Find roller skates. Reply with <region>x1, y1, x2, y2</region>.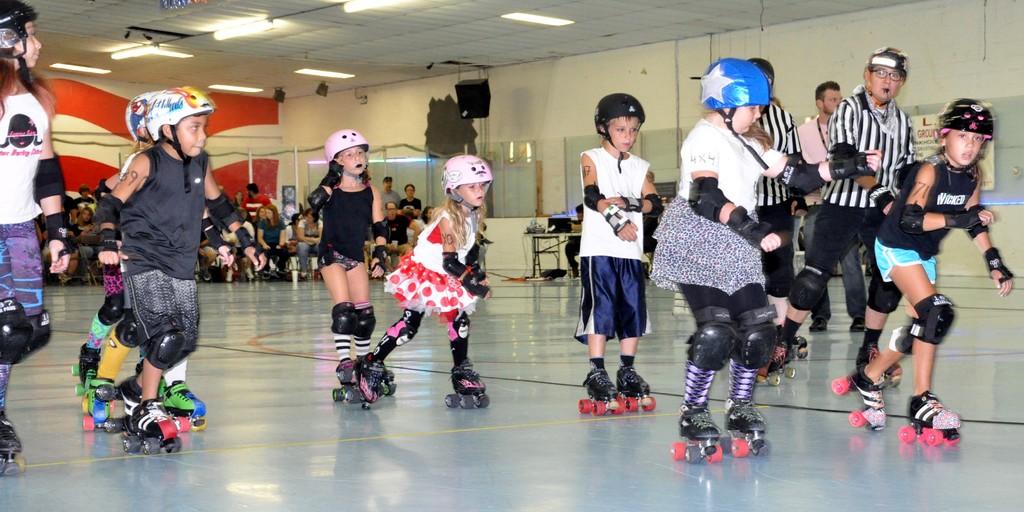
<region>614, 367, 659, 410</region>.
